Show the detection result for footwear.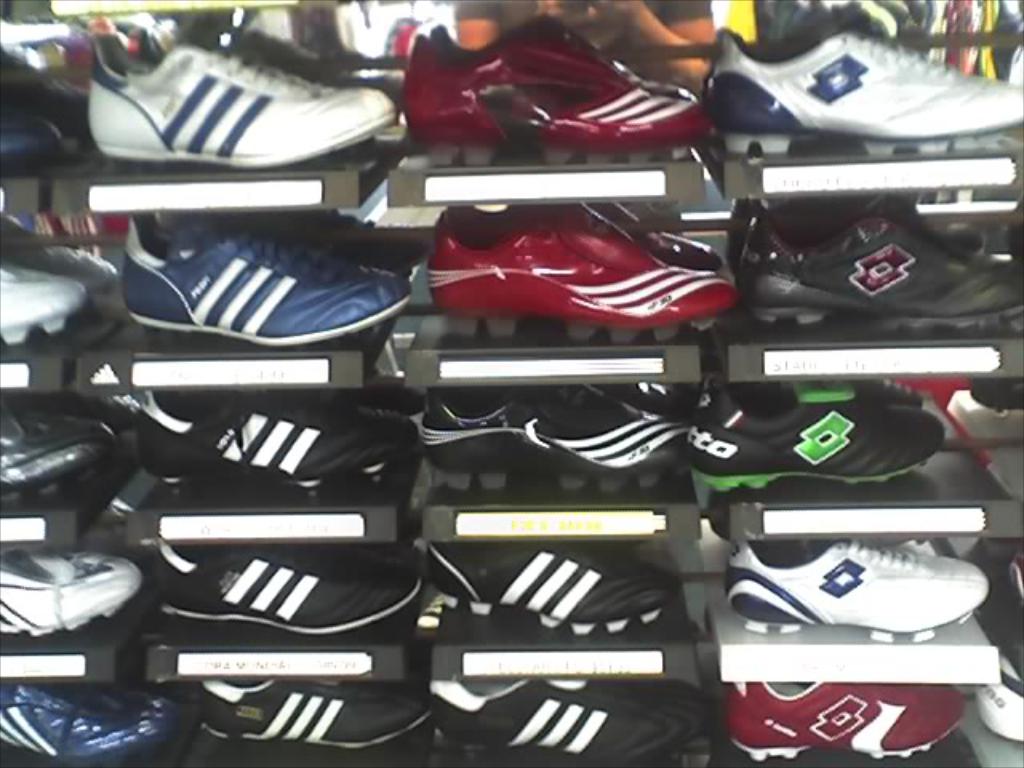
select_region(414, 541, 675, 637).
